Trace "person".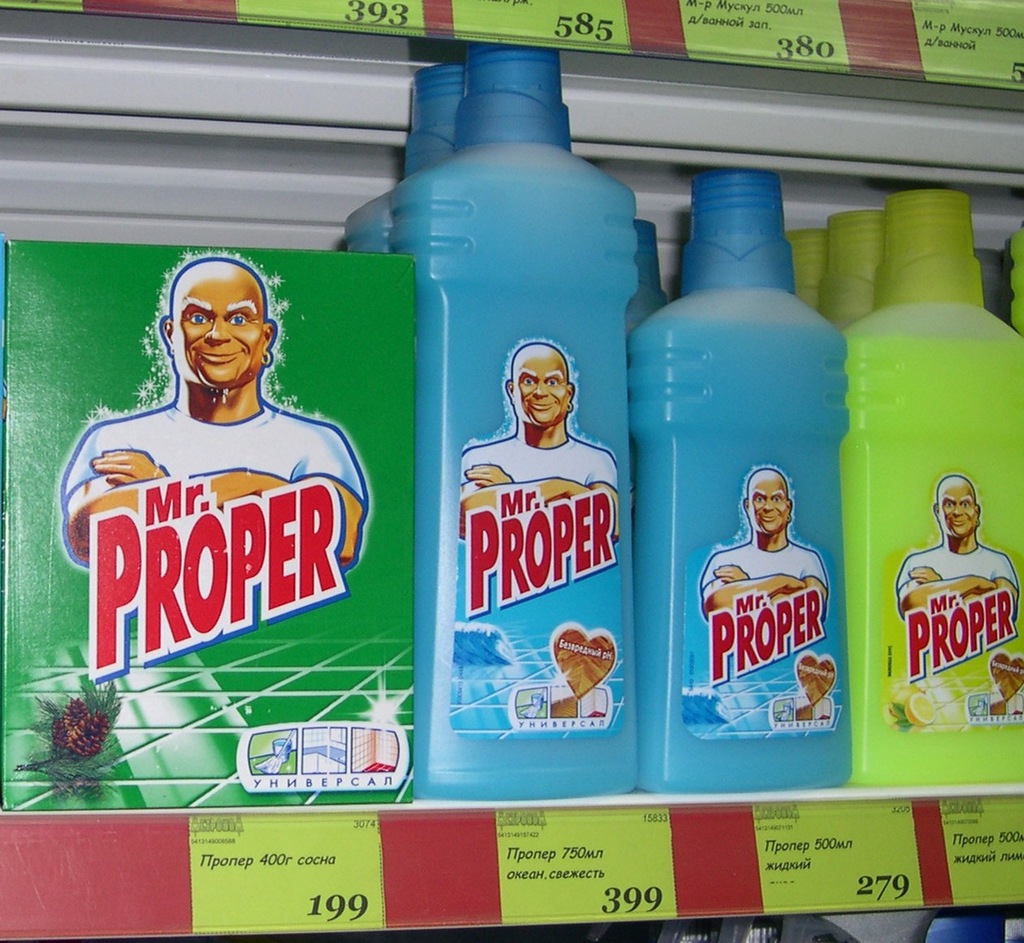
Traced to (49, 248, 372, 573).
